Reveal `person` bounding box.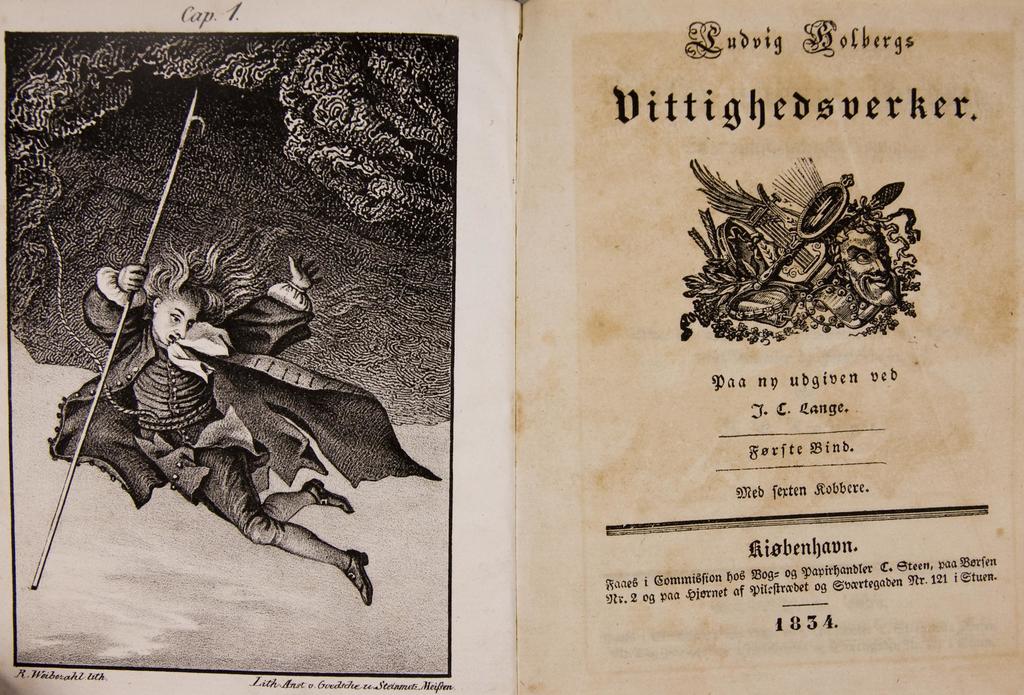
Revealed: {"x1": 821, "y1": 198, "x2": 897, "y2": 311}.
